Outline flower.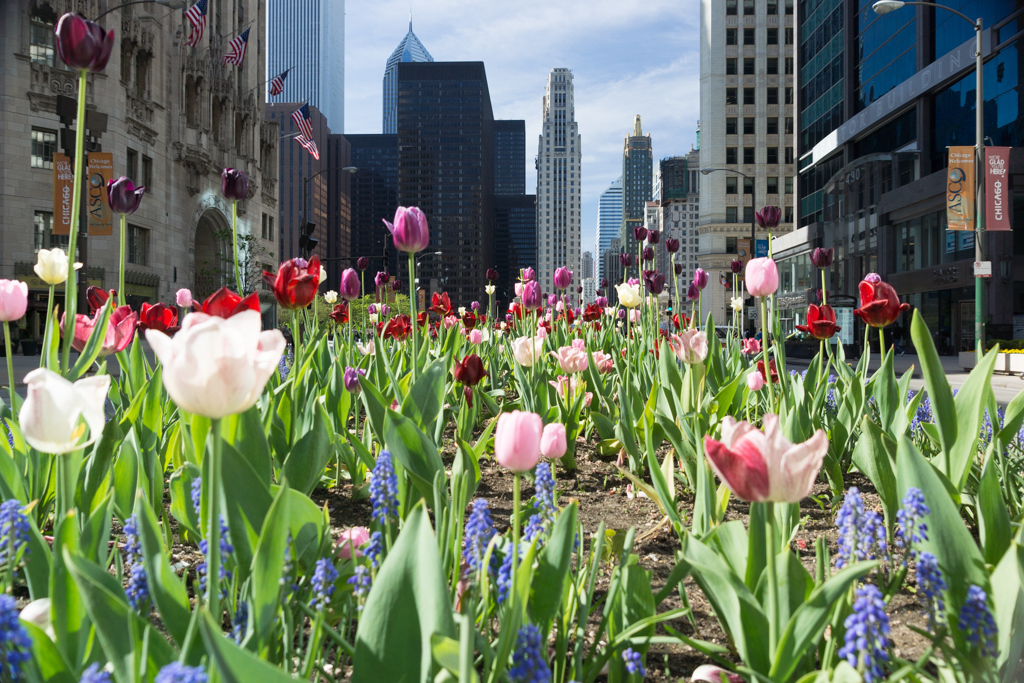
Outline: bbox(367, 521, 384, 568).
